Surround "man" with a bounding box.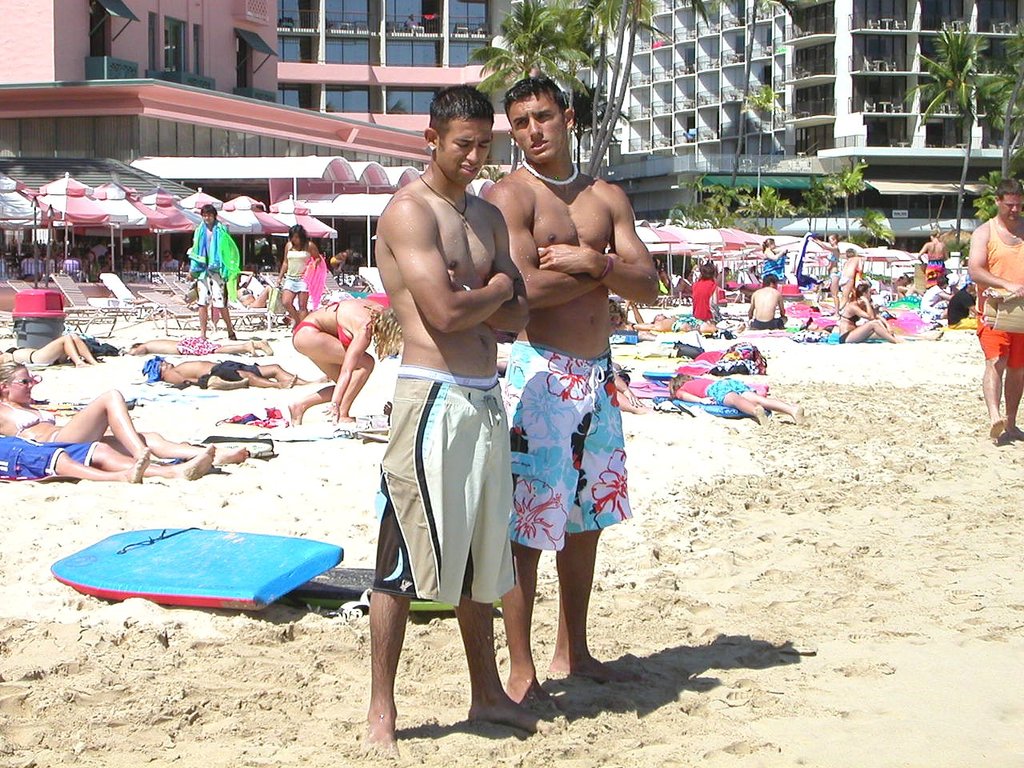
[192,209,254,330].
